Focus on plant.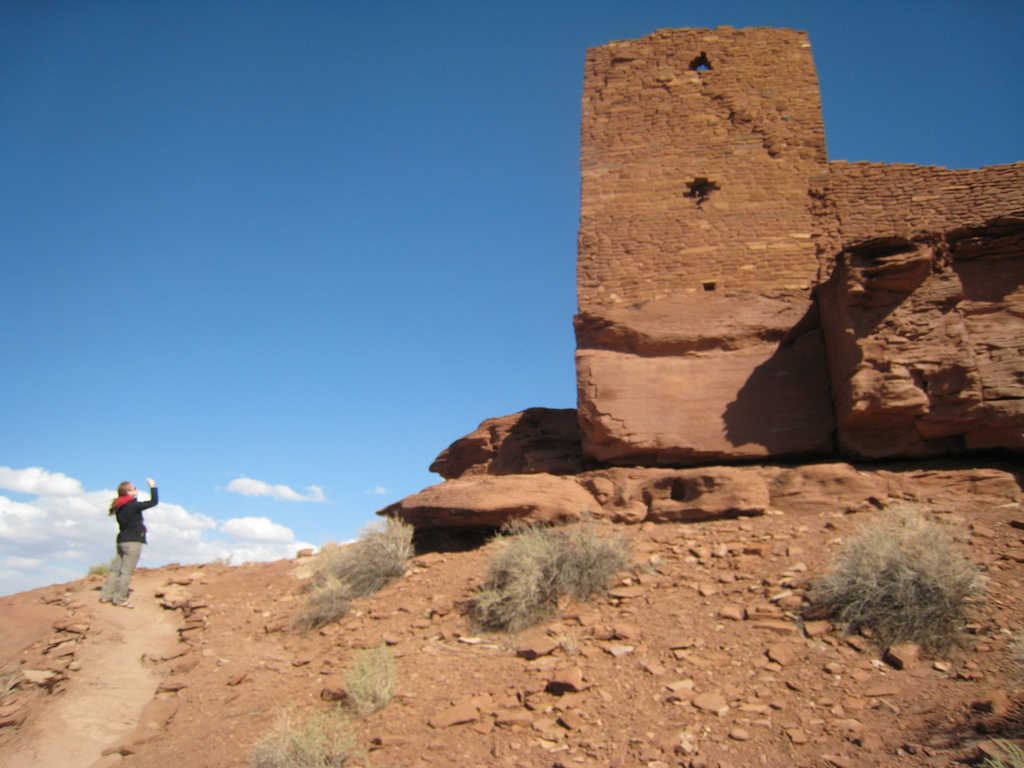
Focused at (left=292, top=597, right=348, bottom=634).
